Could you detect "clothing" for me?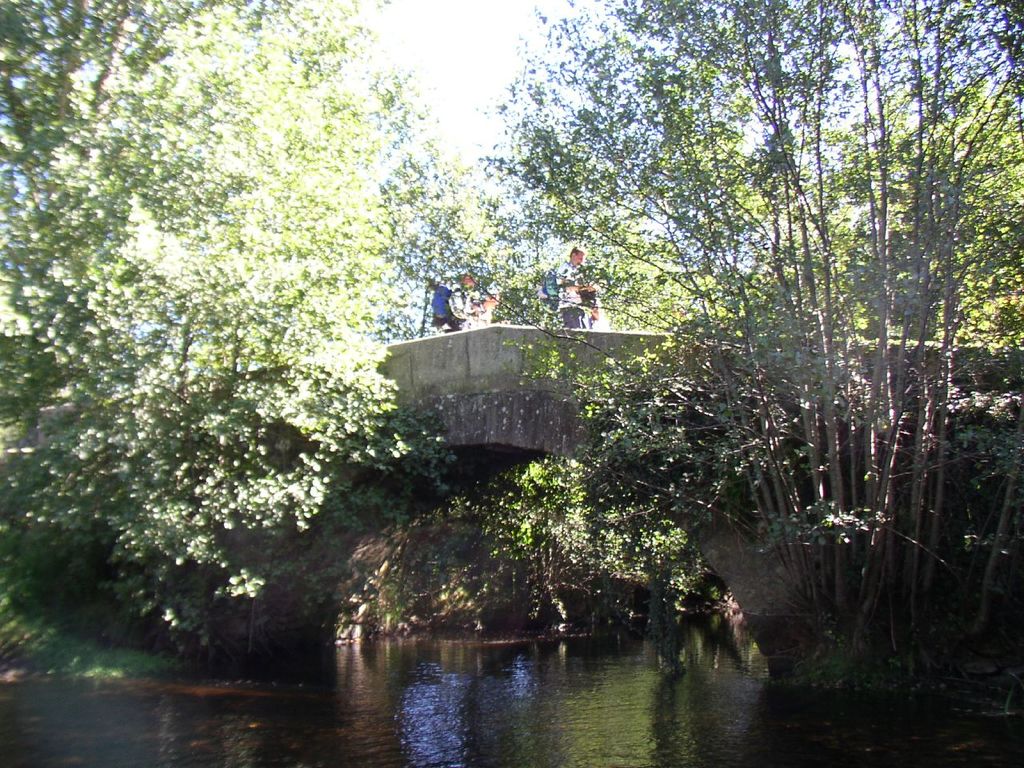
Detection result: (left=557, top=258, right=586, bottom=330).
